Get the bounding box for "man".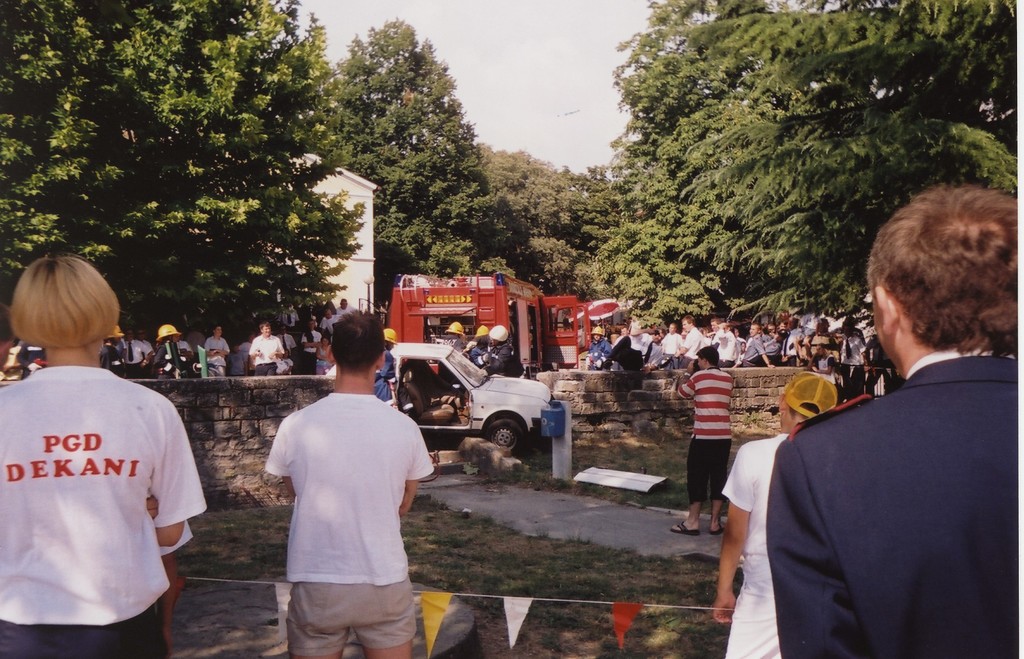
crop(742, 321, 774, 372).
